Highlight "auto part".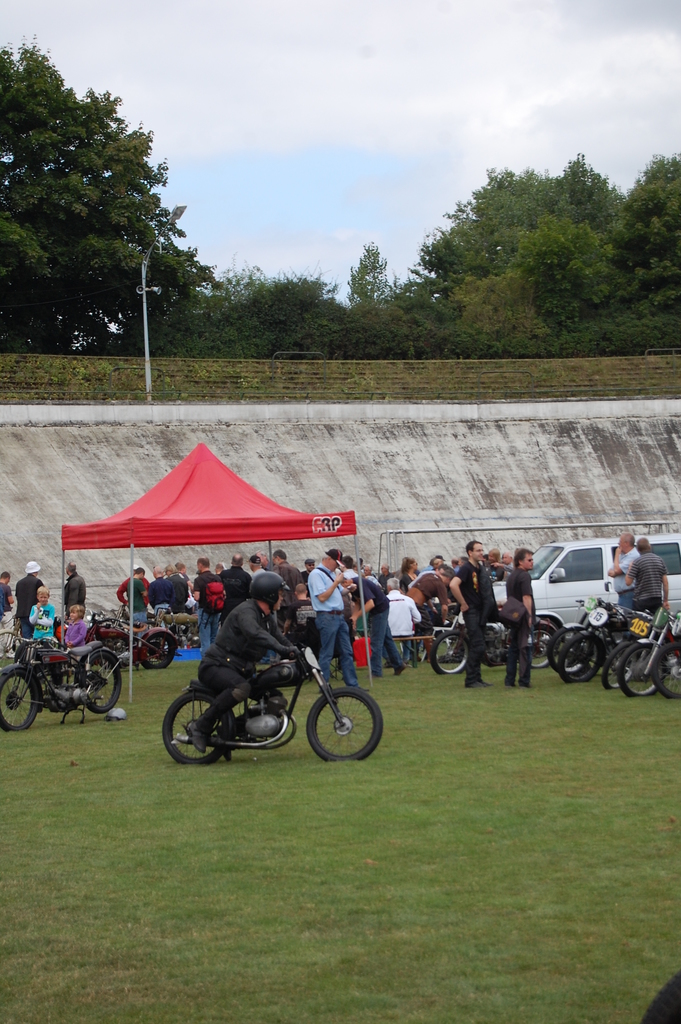
Highlighted region: [left=304, top=686, right=385, bottom=761].
